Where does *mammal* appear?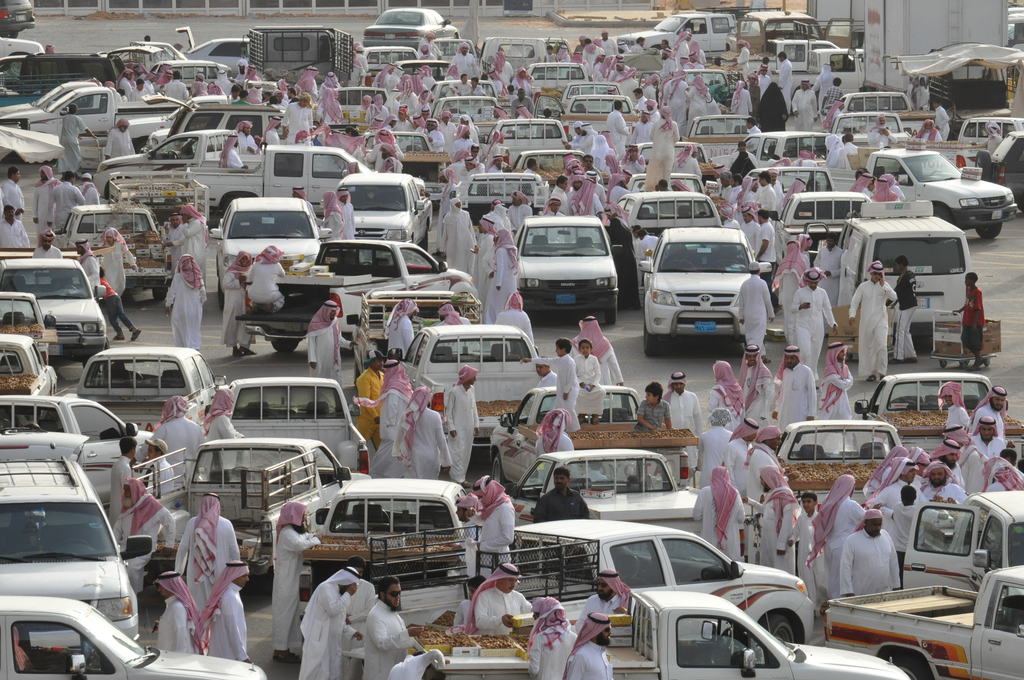
Appears at l=339, t=556, r=378, b=679.
